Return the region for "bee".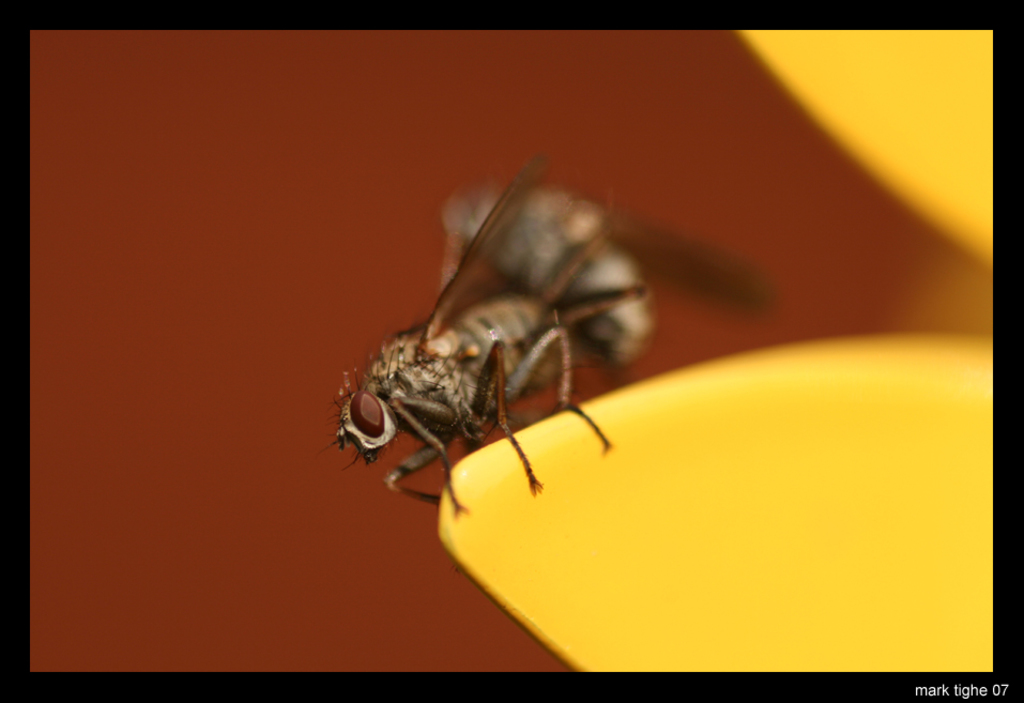
<region>338, 150, 648, 518</region>.
